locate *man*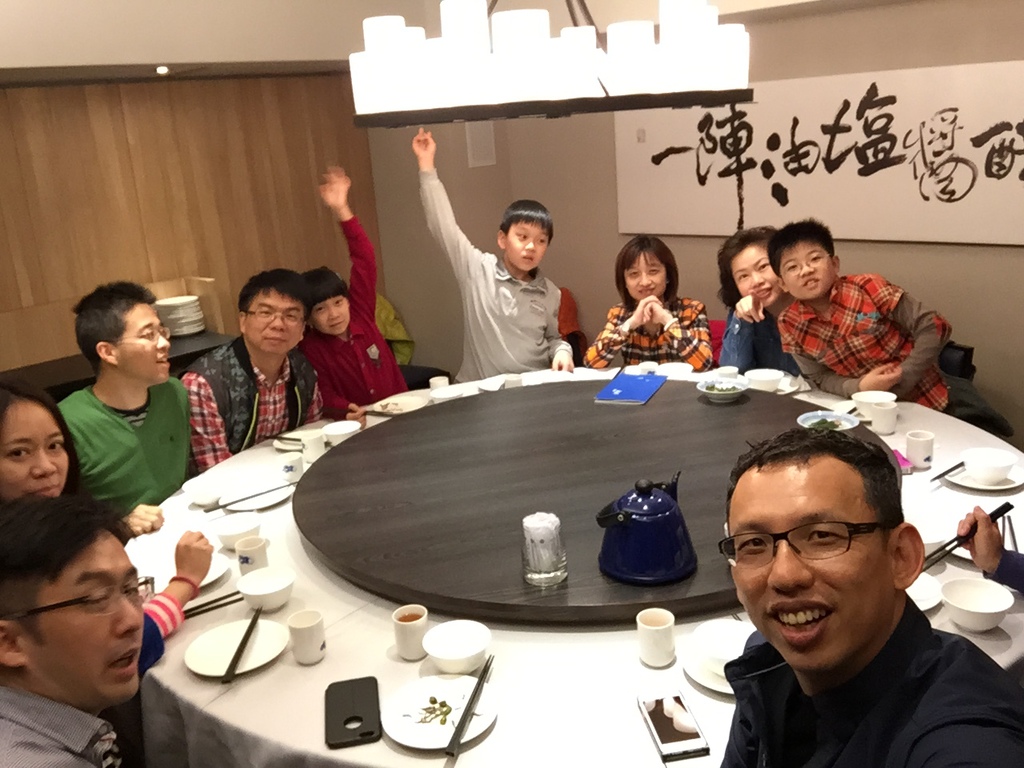
box=[51, 280, 195, 540]
